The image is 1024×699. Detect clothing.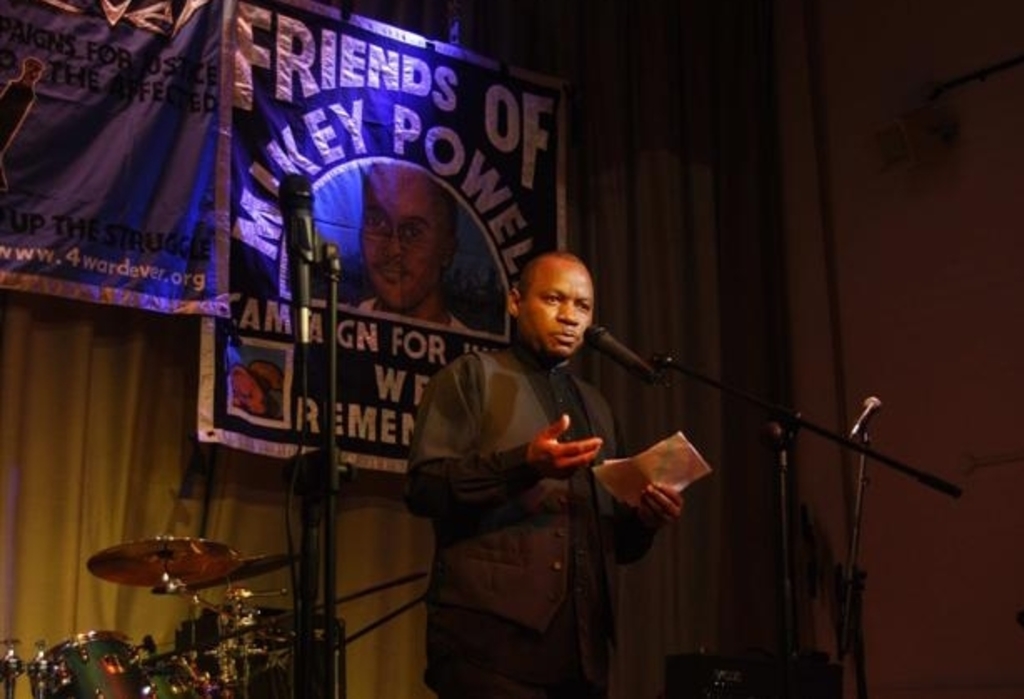
Detection: {"x1": 402, "y1": 302, "x2": 635, "y2": 642}.
